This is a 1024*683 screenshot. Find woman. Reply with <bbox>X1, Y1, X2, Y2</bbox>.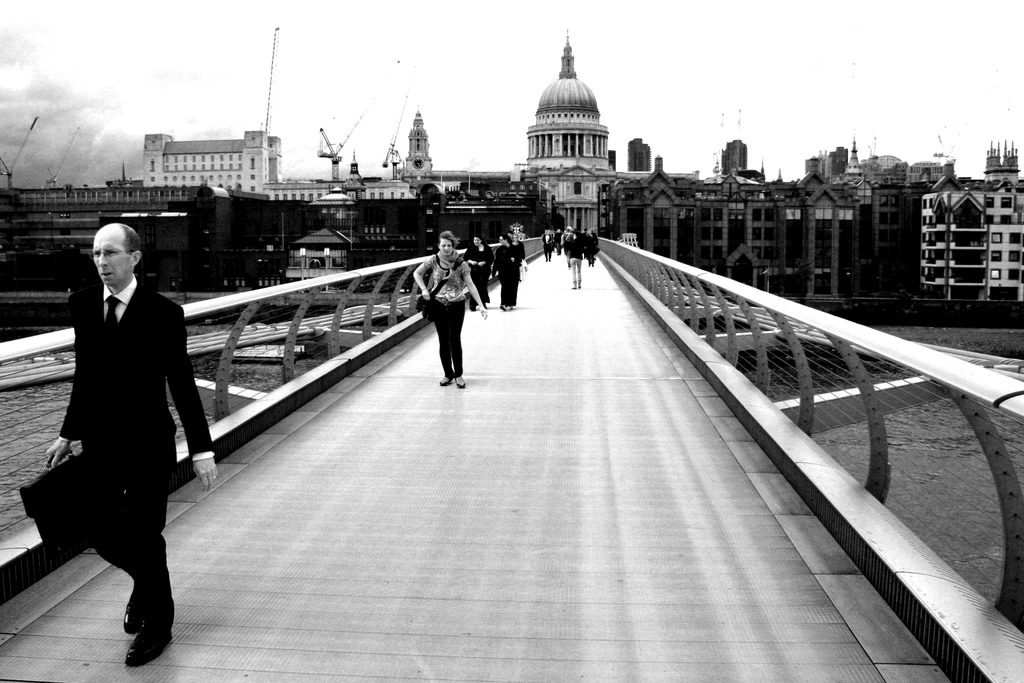
<bbox>564, 224, 586, 289</bbox>.
